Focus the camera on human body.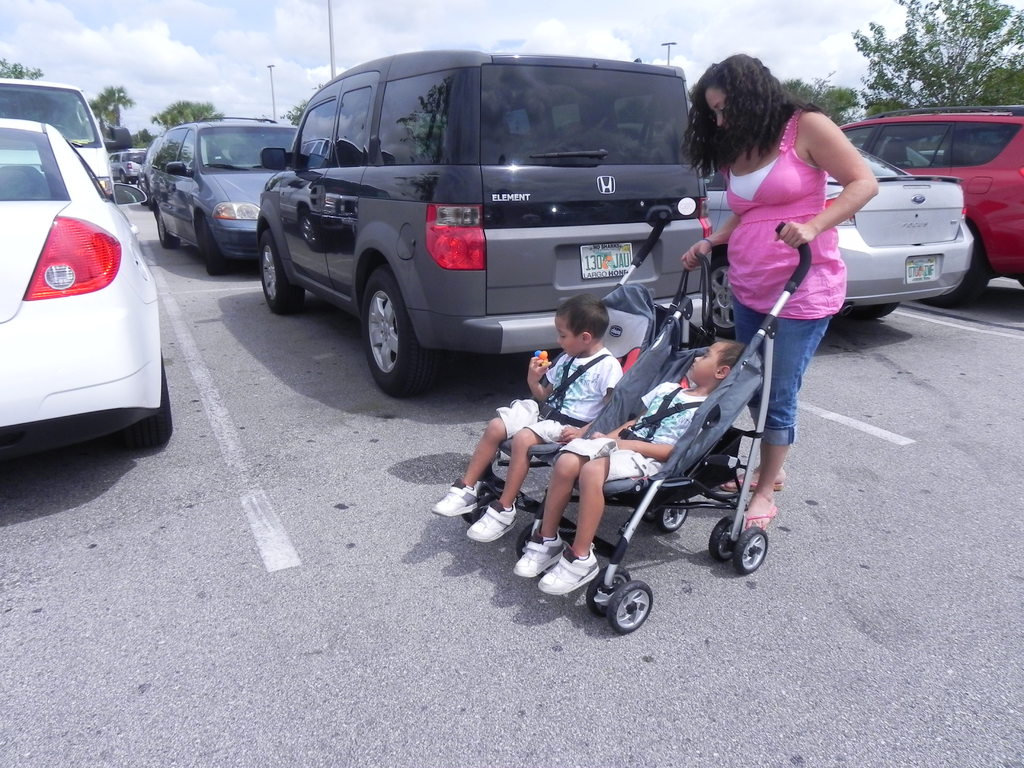
Focus region: bbox=(429, 347, 620, 540).
